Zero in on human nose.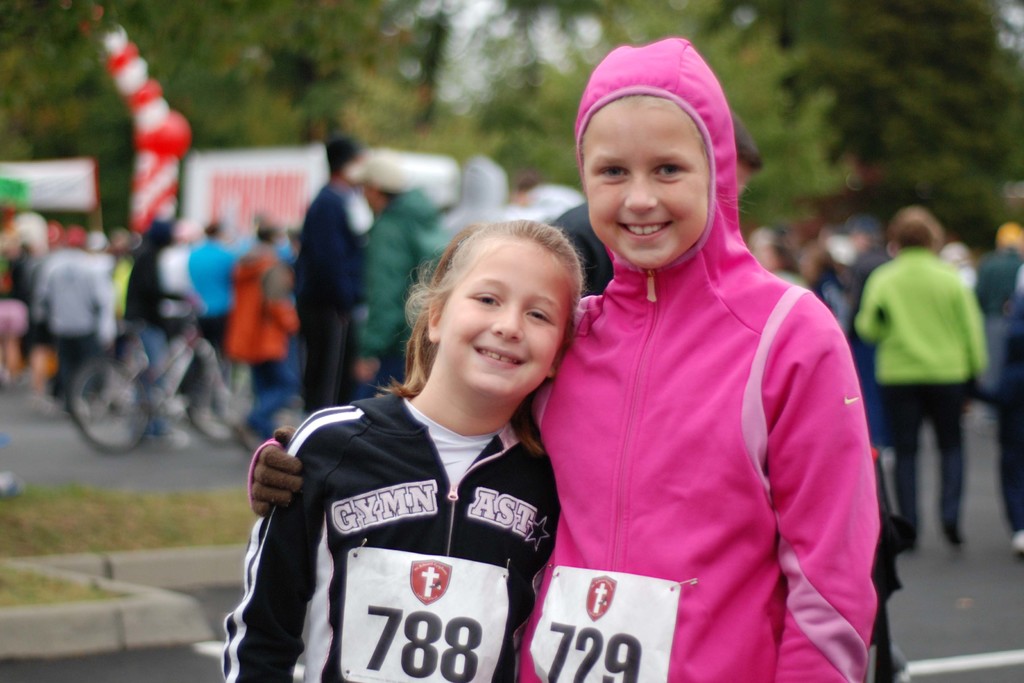
Zeroed in: Rect(489, 309, 527, 340).
